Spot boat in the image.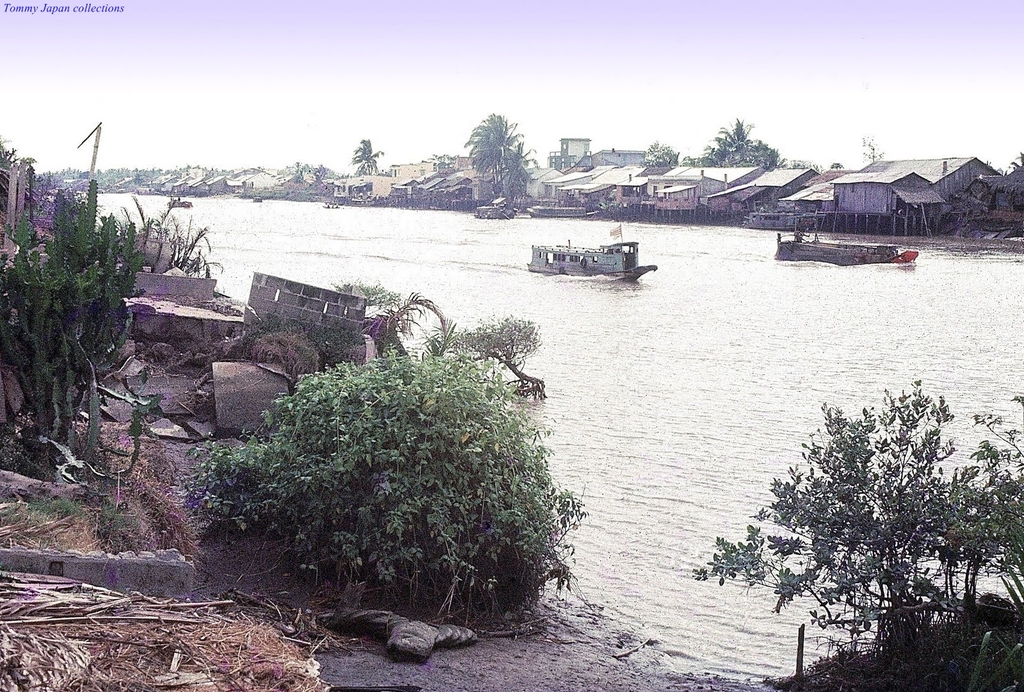
boat found at rect(522, 216, 668, 281).
